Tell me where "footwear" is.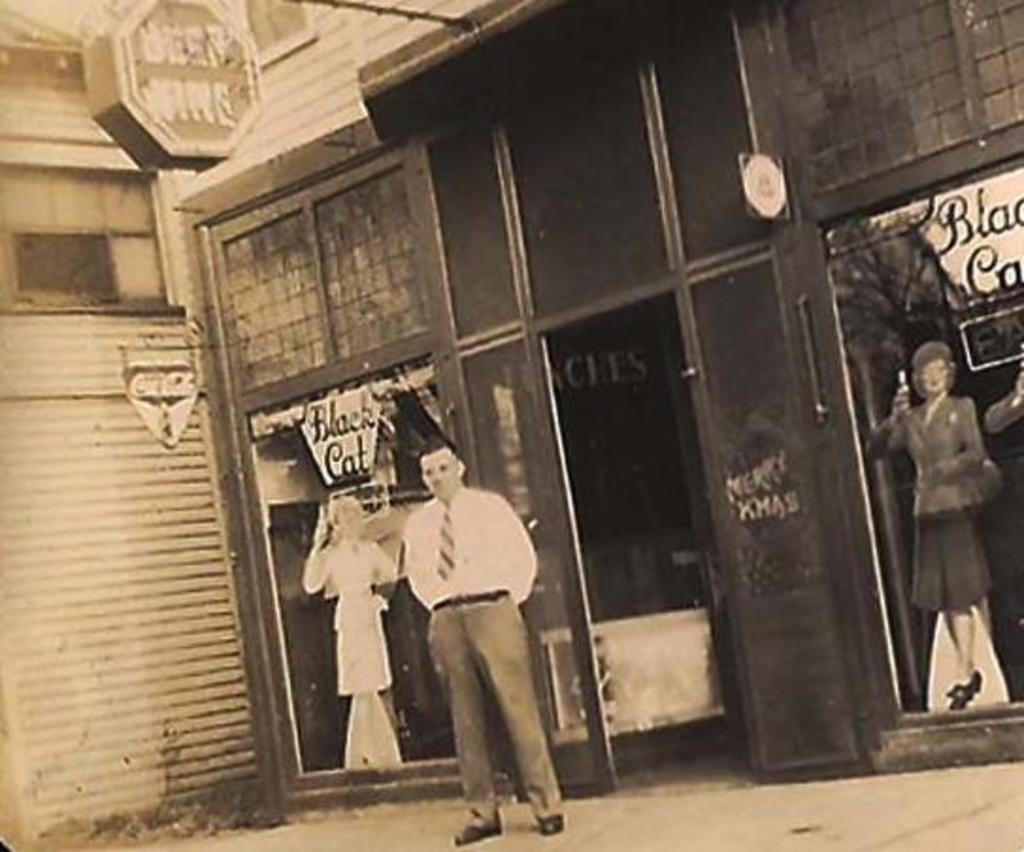
"footwear" is at pyautogui.locateOnScreen(539, 811, 568, 839).
